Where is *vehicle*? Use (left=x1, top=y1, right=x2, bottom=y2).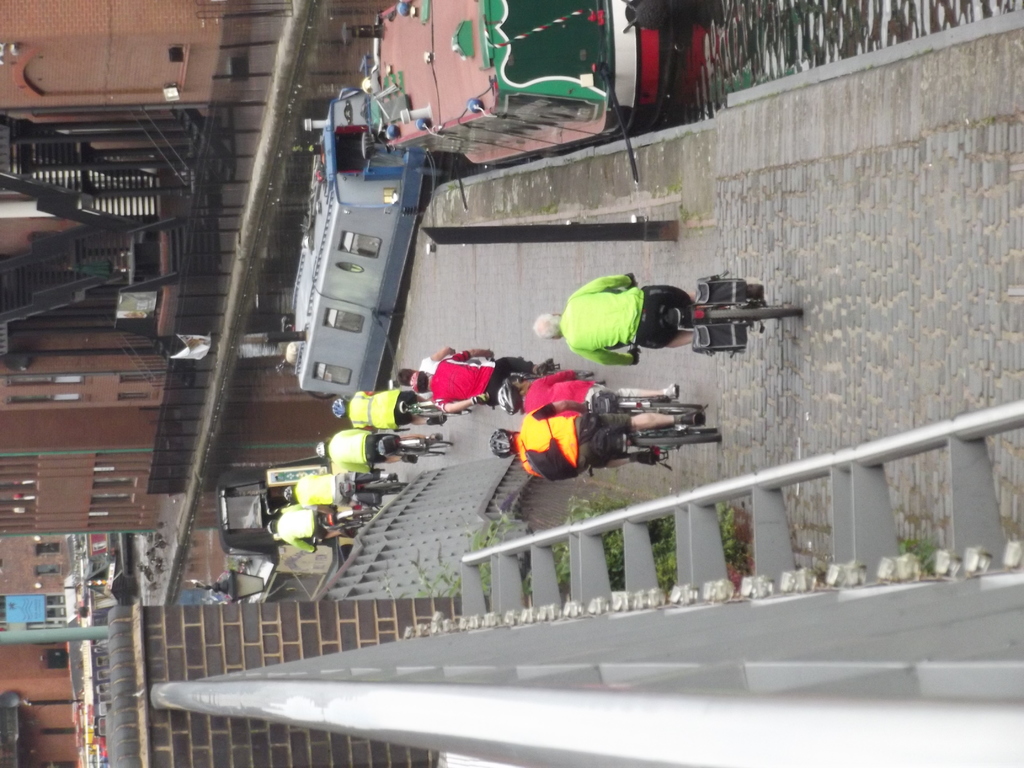
(left=378, top=431, right=459, bottom=454).
